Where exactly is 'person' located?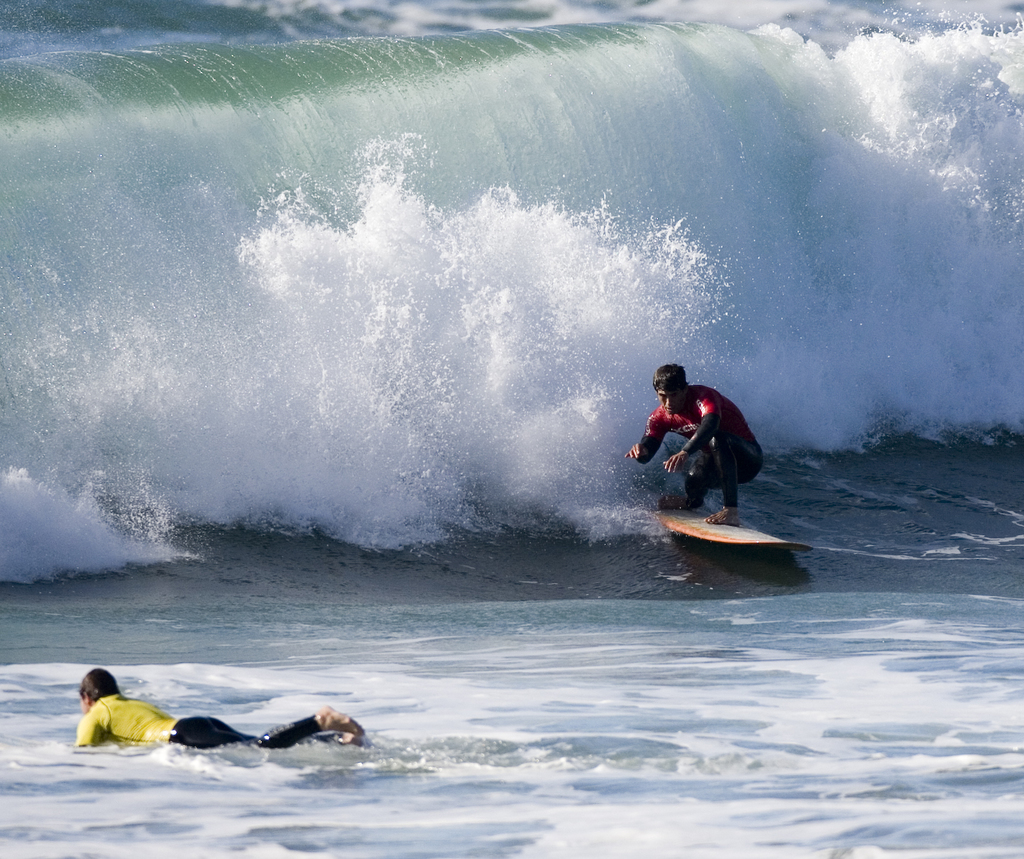
Its bounding box is {"x1": 75, "y1": 666, "x2": 364, "y2": 750}.
